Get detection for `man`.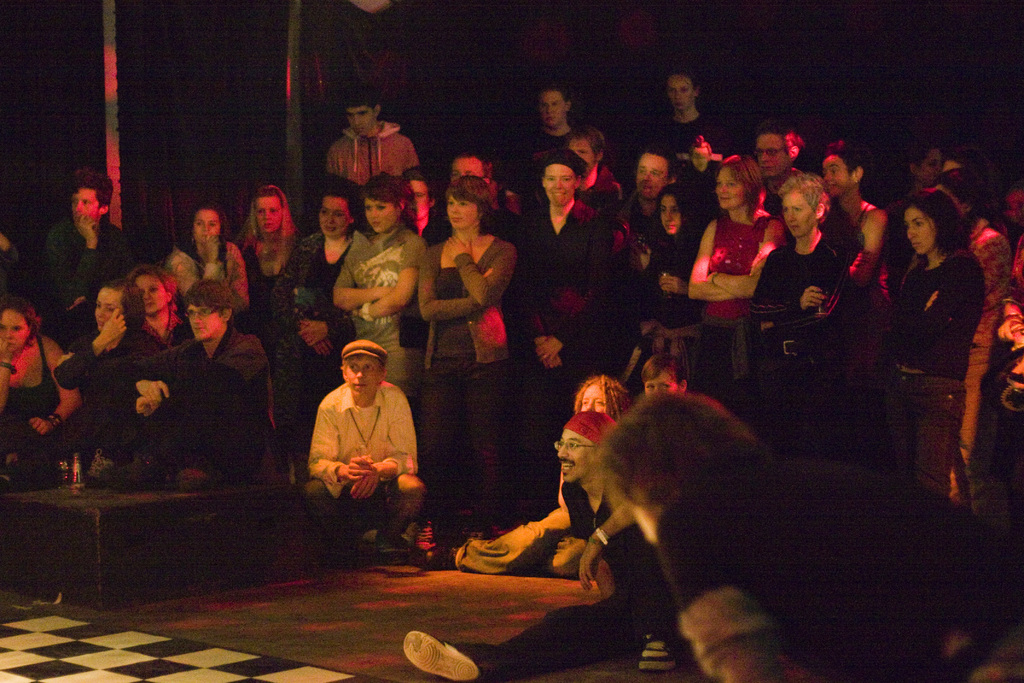
Detection: pyautogui.locateOnScreen(493, 156, 611, 522).
